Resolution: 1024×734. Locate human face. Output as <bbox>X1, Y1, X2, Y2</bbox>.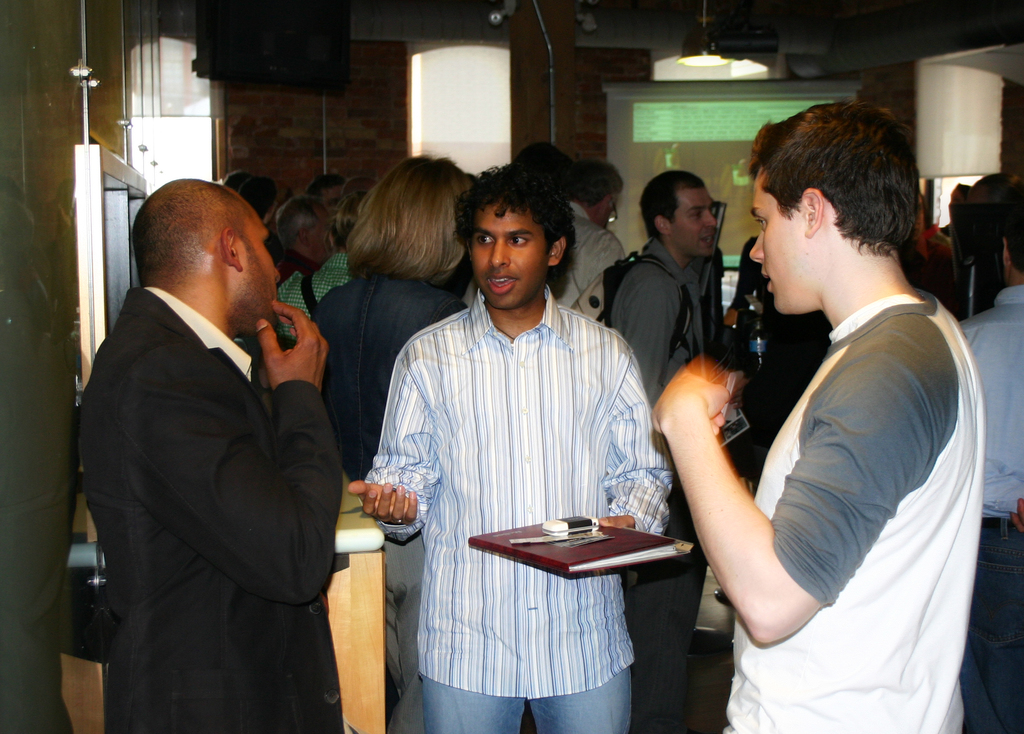
<bbox>467, 198, 556, 312</bbox>.
